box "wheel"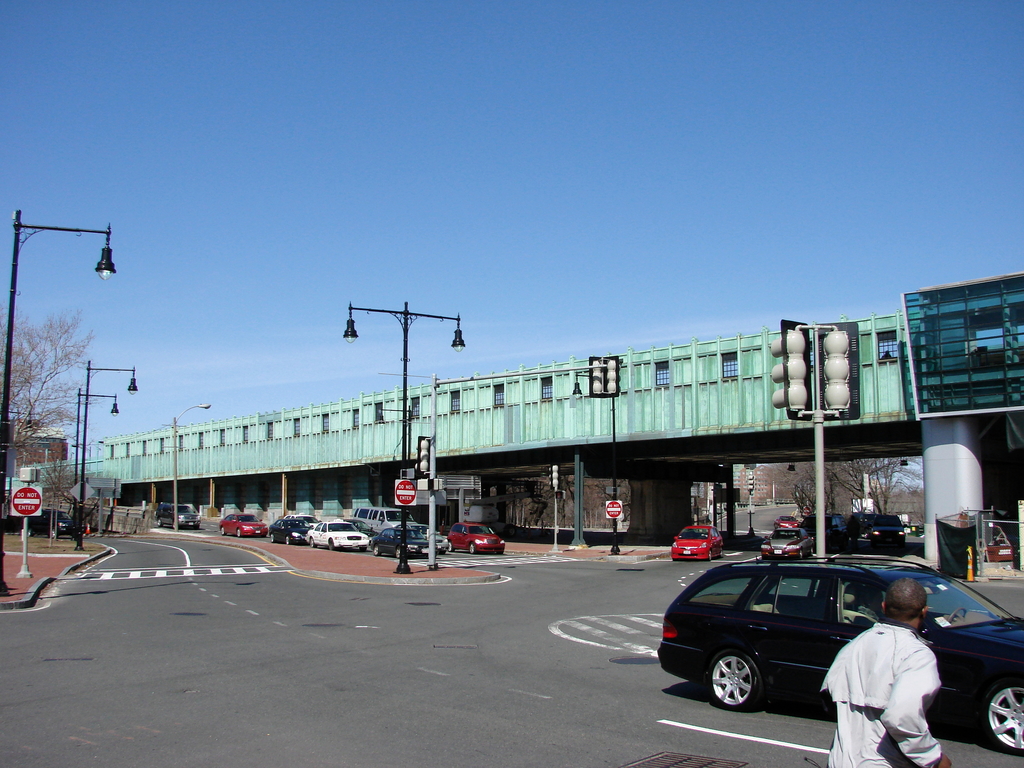
crop(235, 529, 242, 538)
